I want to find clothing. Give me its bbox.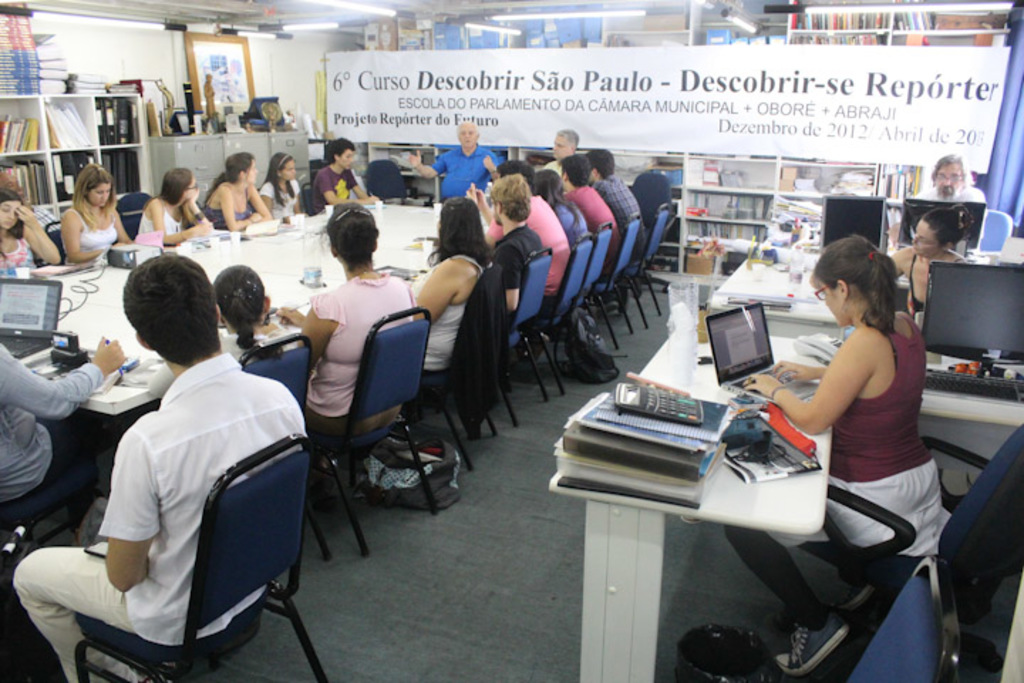
{"x1": 68, "y1": 194, "x2": 121, "y2": 268}.
